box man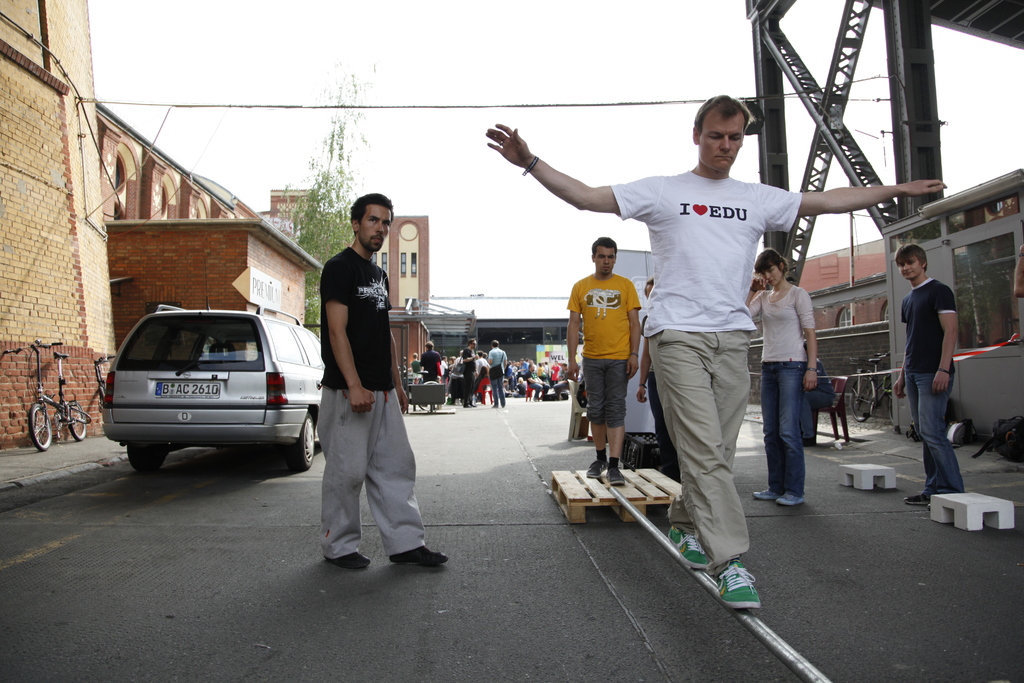
<box>889,240,964,512</box>
